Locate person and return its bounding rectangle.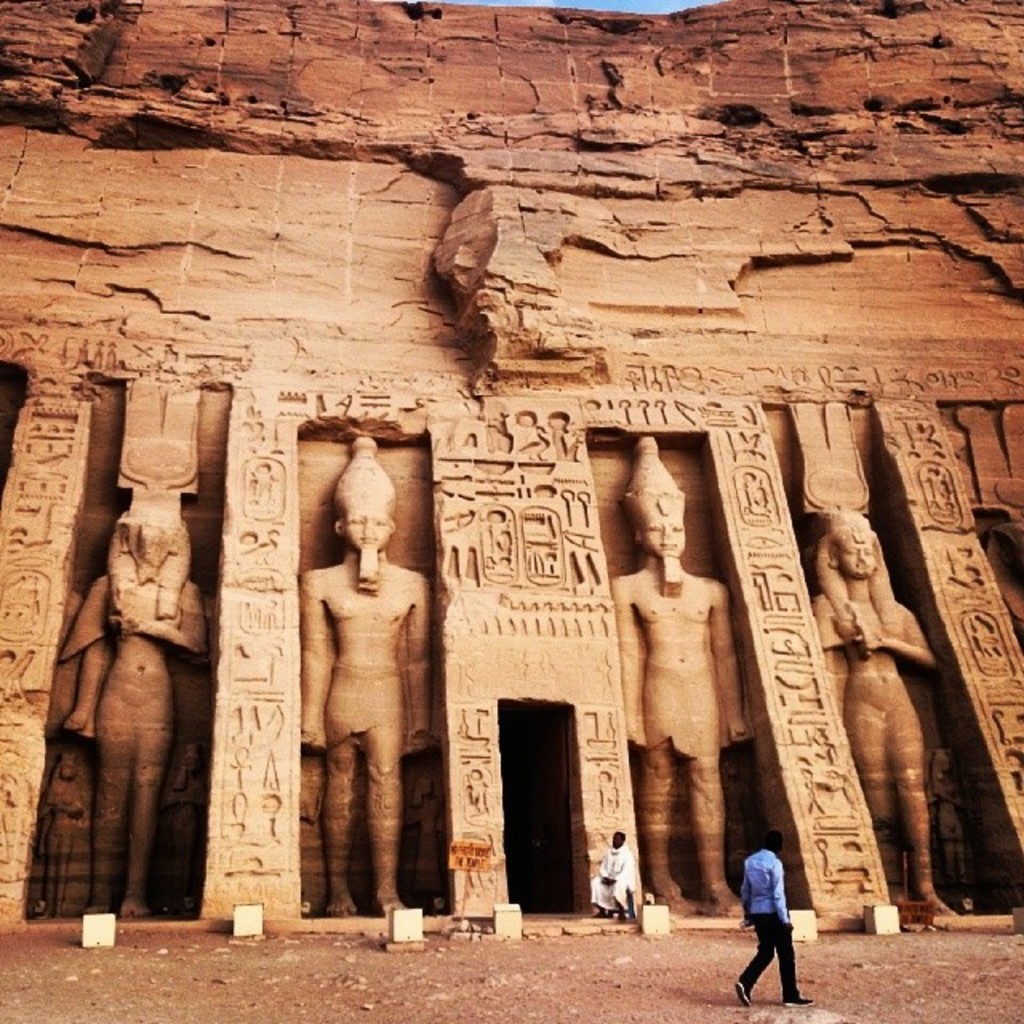
[x1=608, y1=493, x2=749, y2=915].
